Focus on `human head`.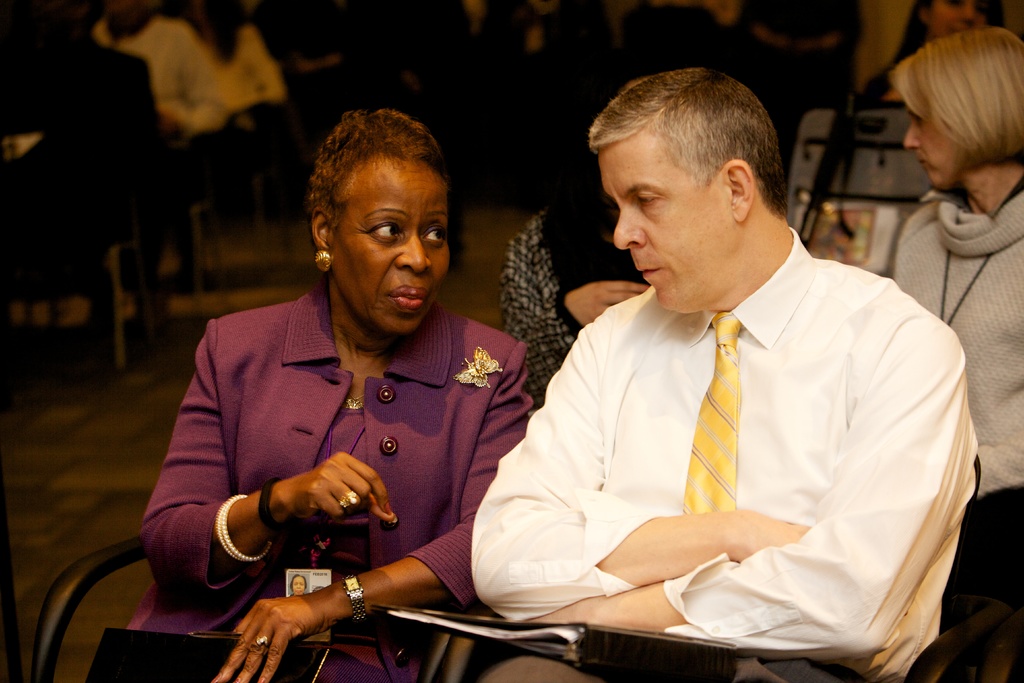
Focused at BBox(591, 67, 786, 312).
